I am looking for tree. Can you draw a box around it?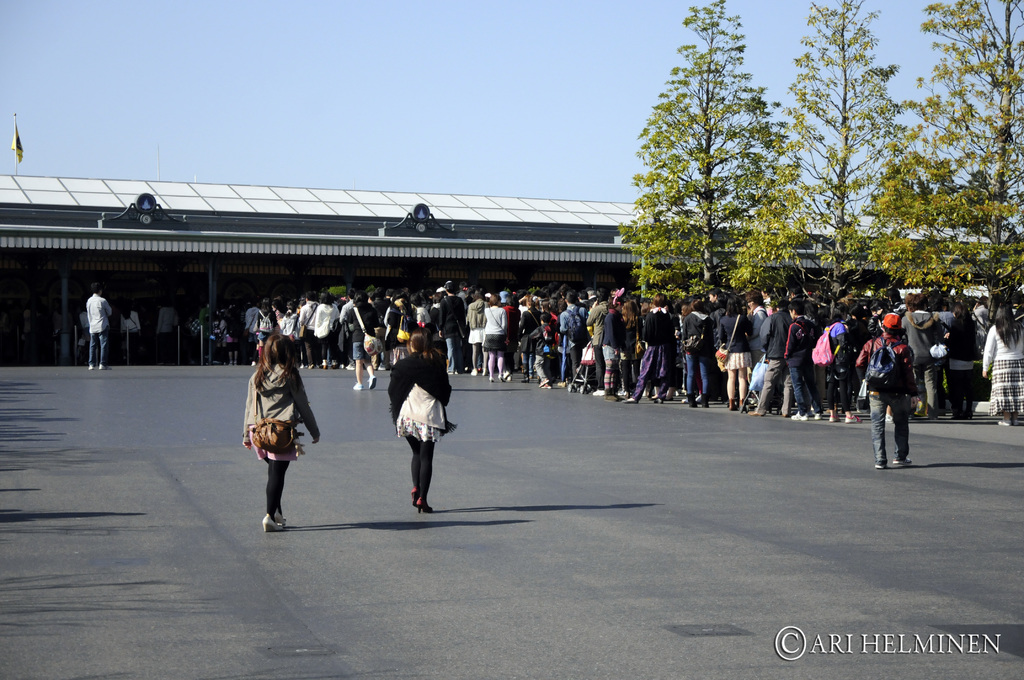
Sure, the bounding box is rect(766, 0, 922, 341).
